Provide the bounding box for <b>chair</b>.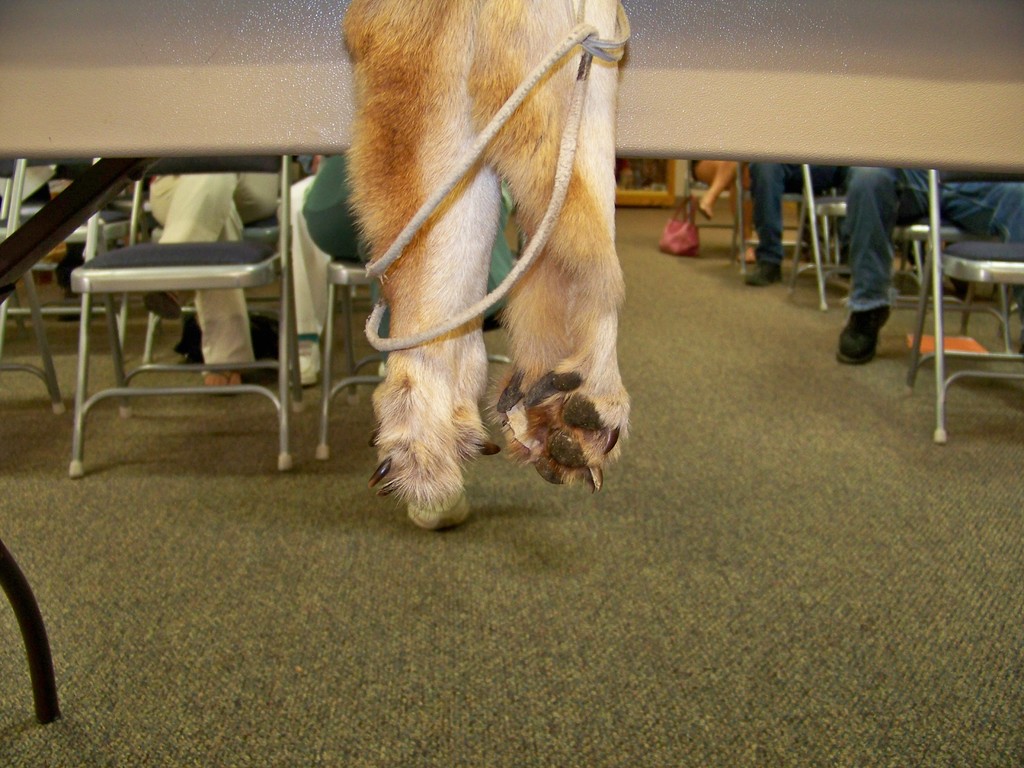
787:156:858:311.
